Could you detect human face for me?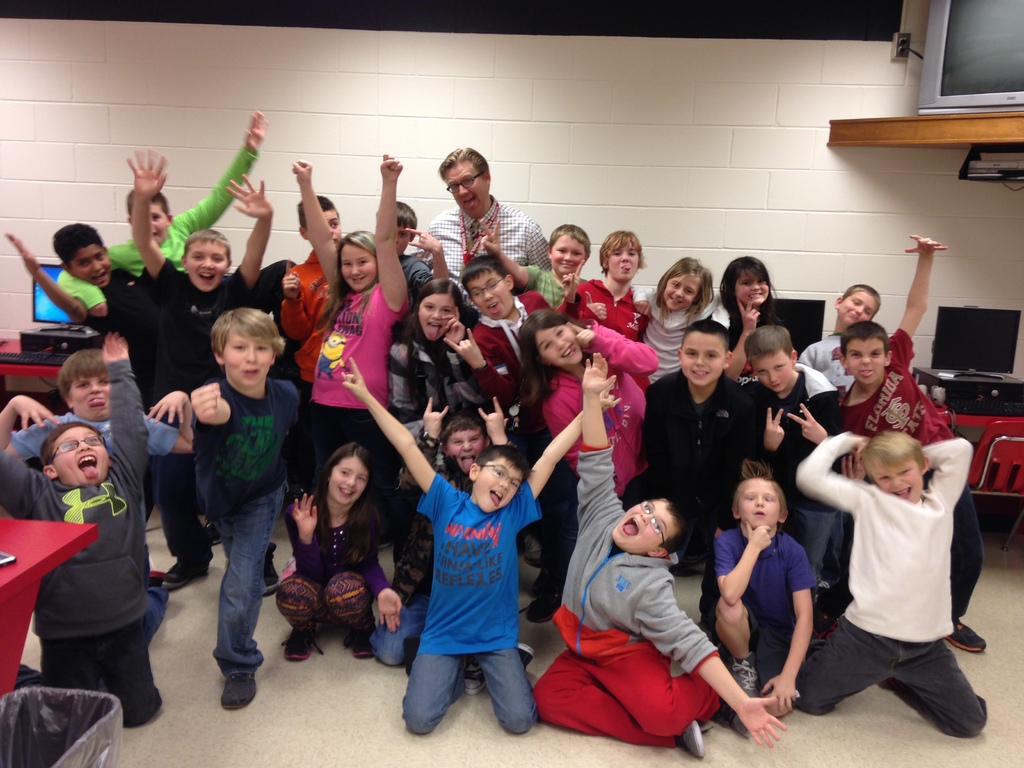
Detection result: left=326, top=457, right=368, bottom=503.
